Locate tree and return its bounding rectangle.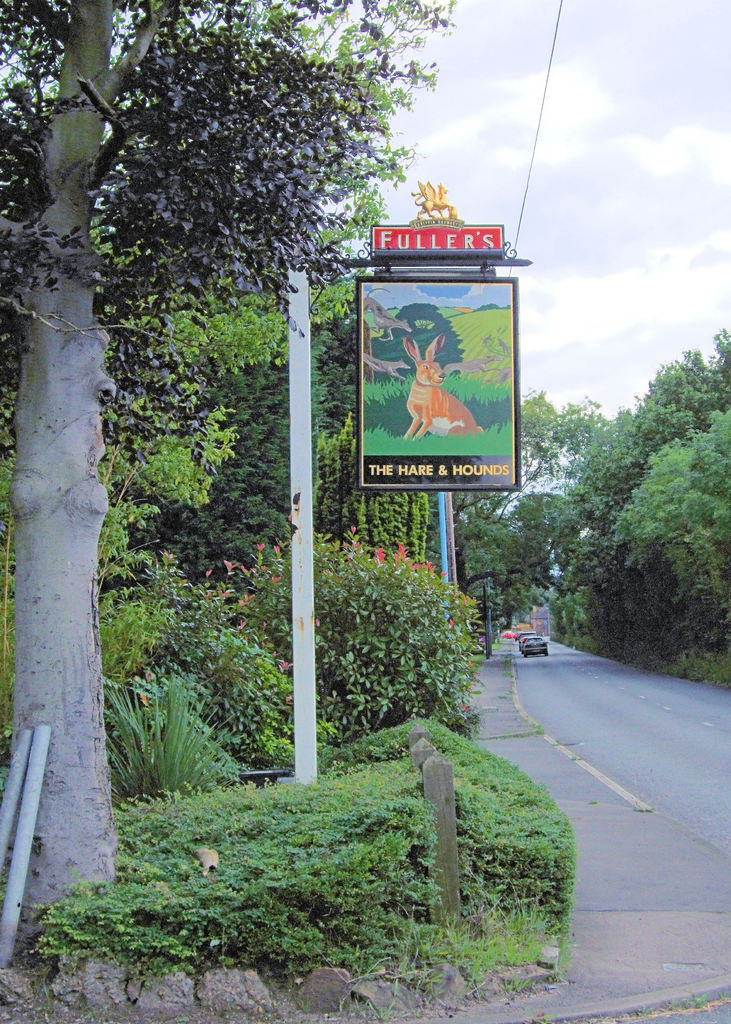
bbox=[1, 0, 466, 945].
